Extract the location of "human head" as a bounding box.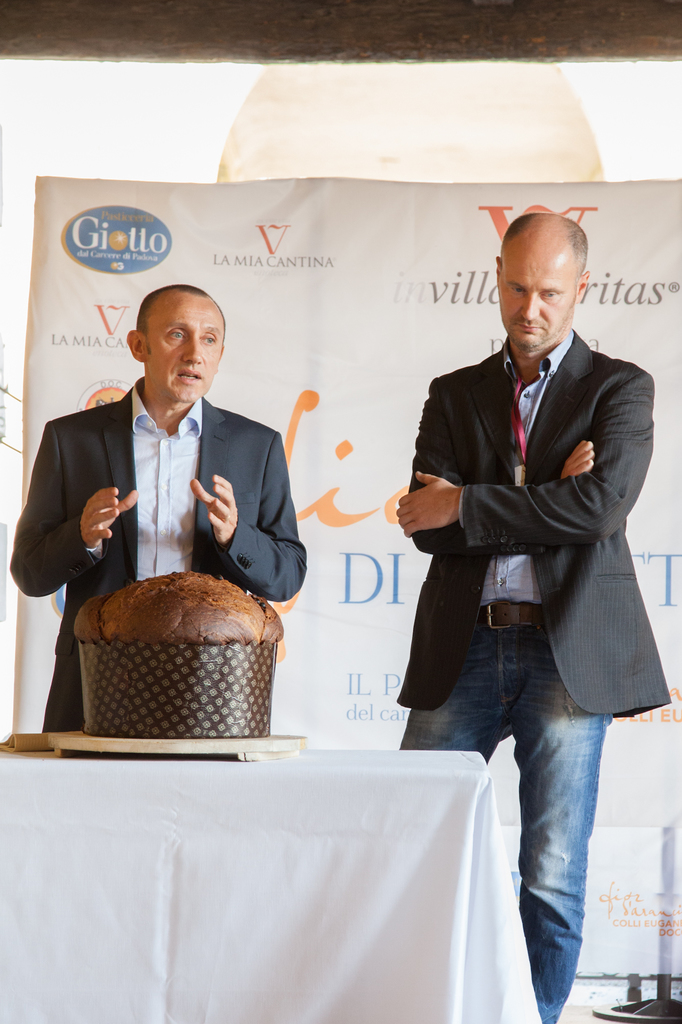
[left=489, top=211, right=594, bottom=353].
